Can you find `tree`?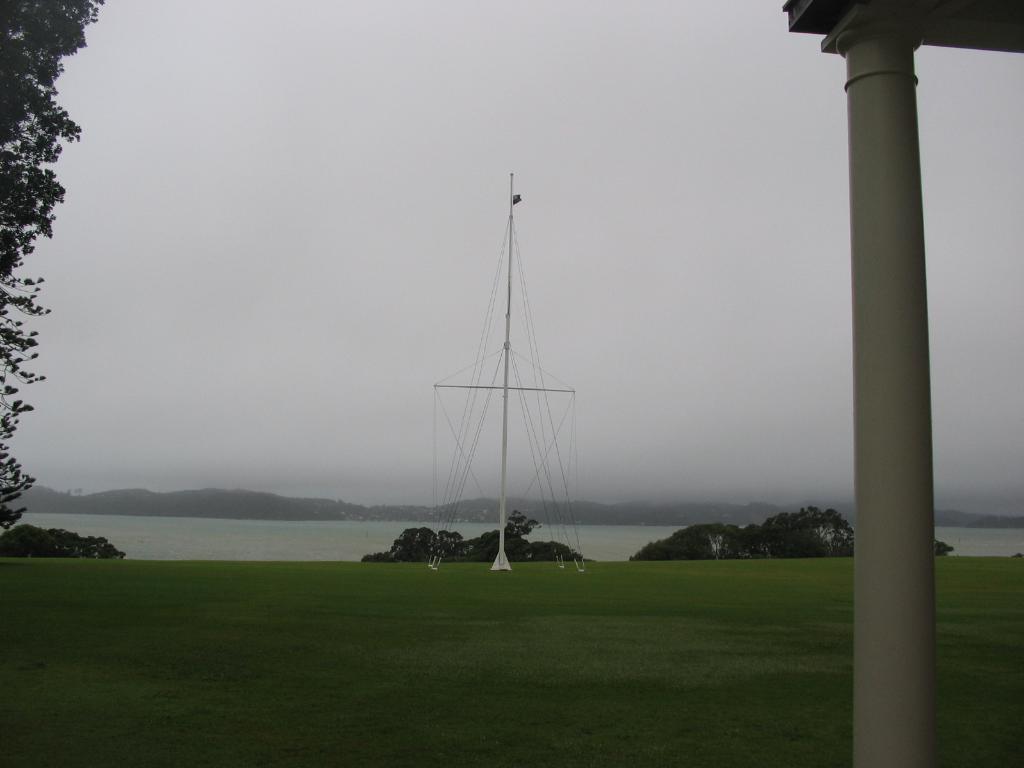
Yes, bounding box: [left=388, top=530, right=429, bottom=561].
